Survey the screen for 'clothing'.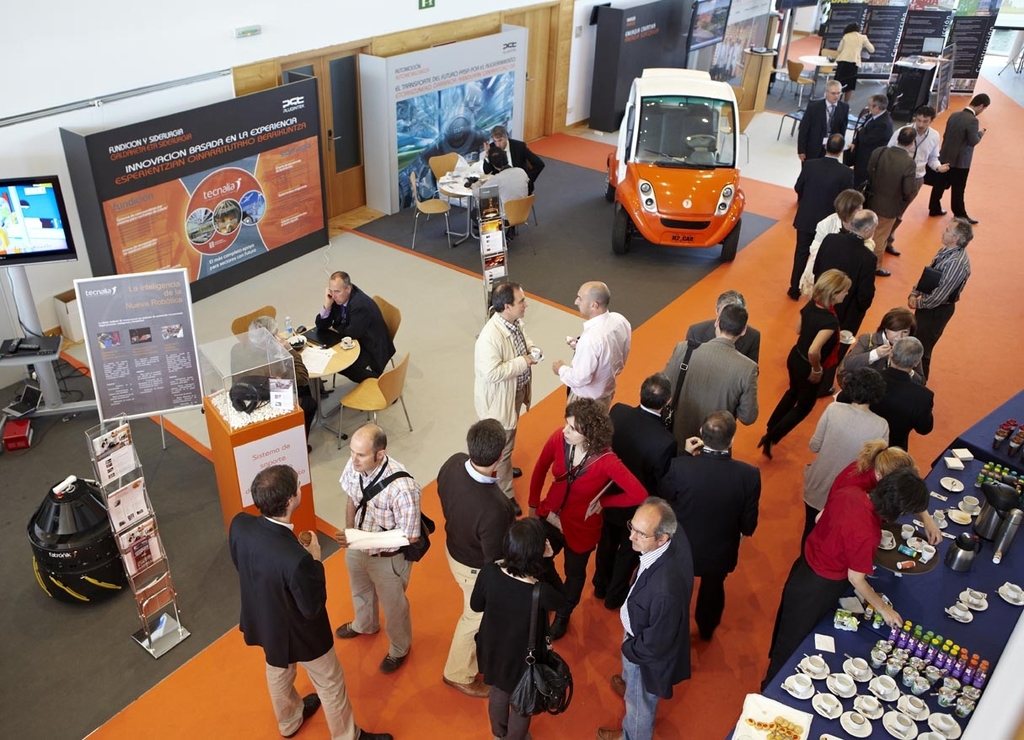
Survey found: 850/110/889/184.
